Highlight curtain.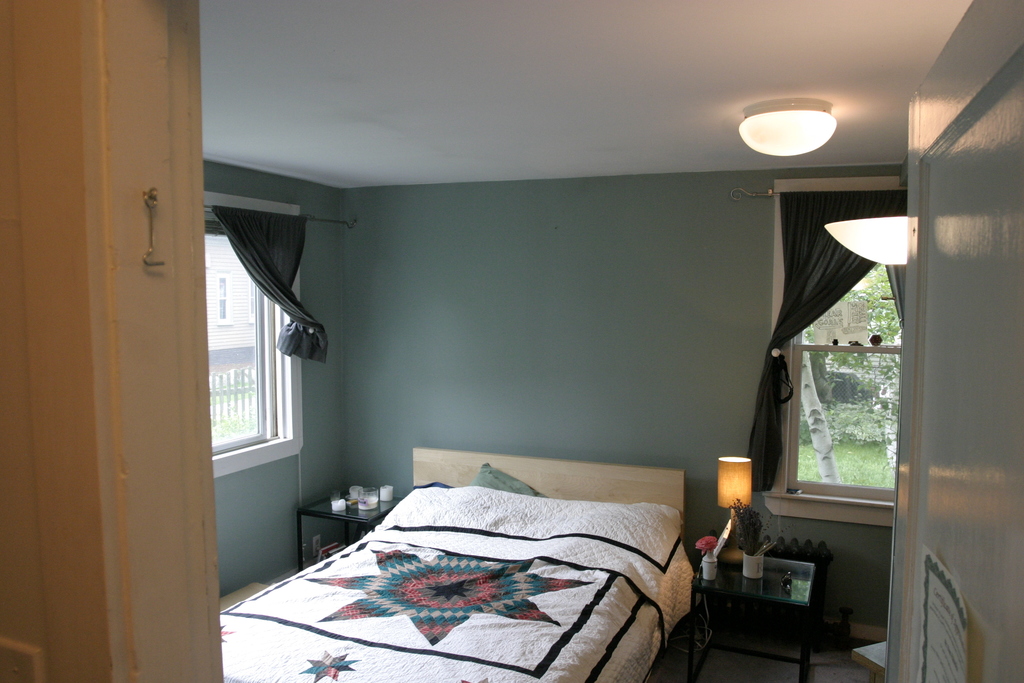
Highlighted region: <box>210,206,333,366</box>.
